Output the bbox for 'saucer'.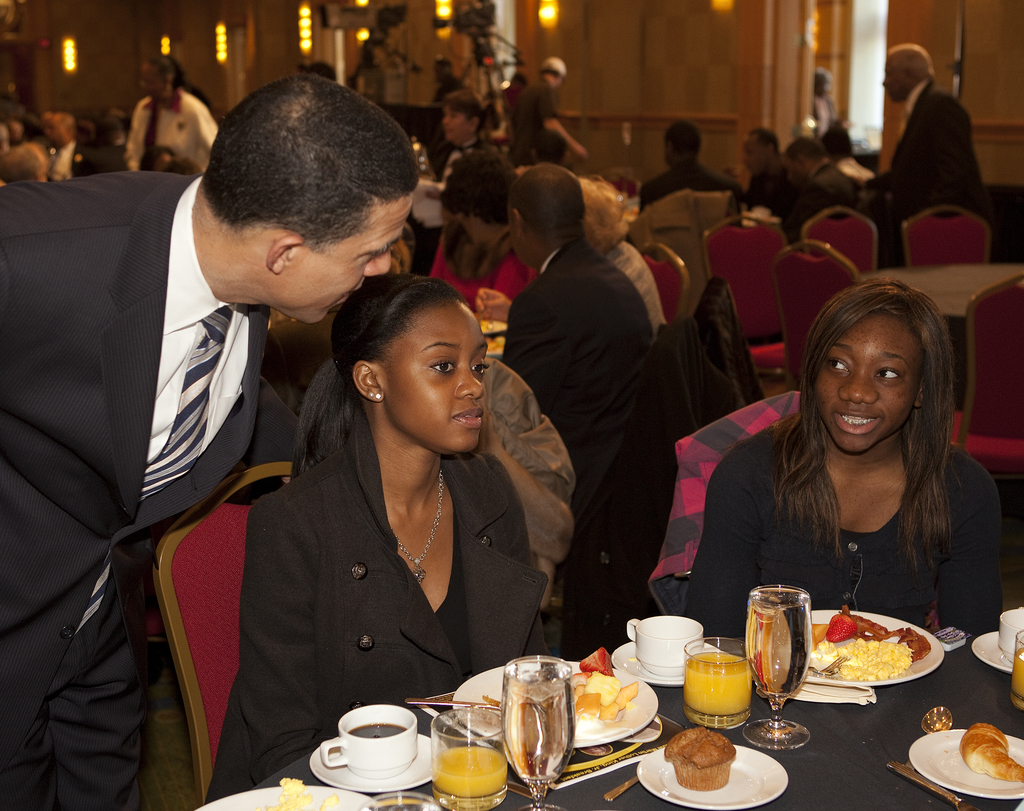
611/639/723/685.
